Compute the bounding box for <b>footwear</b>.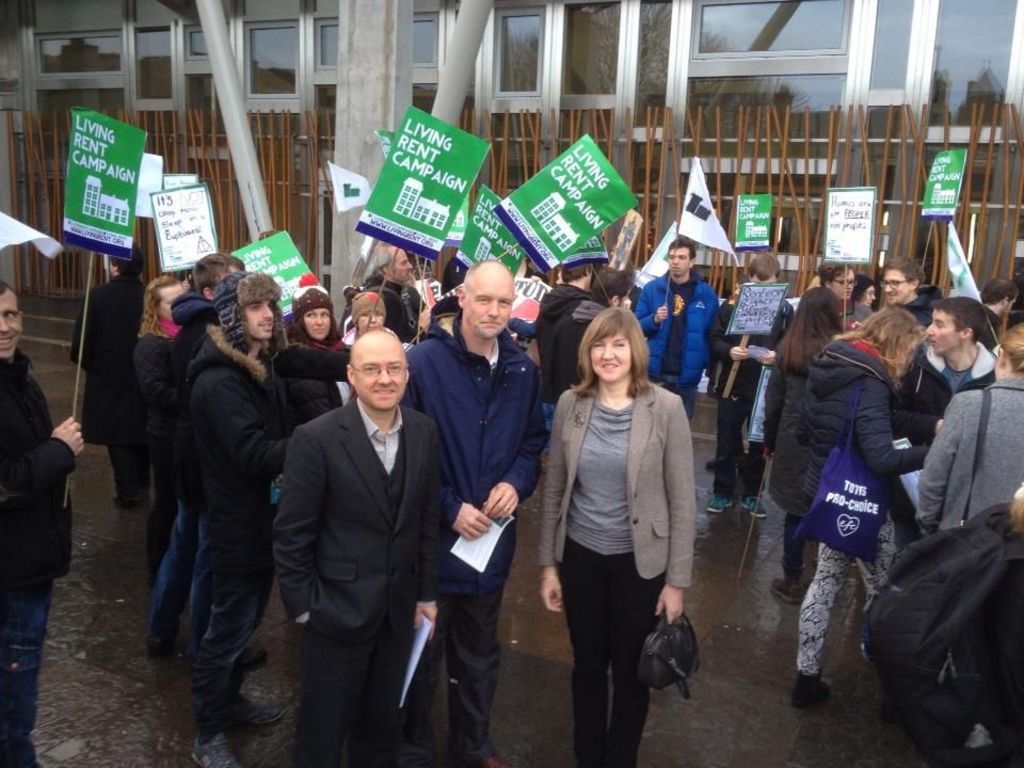
l=704, t=457, r=717, b=465.
